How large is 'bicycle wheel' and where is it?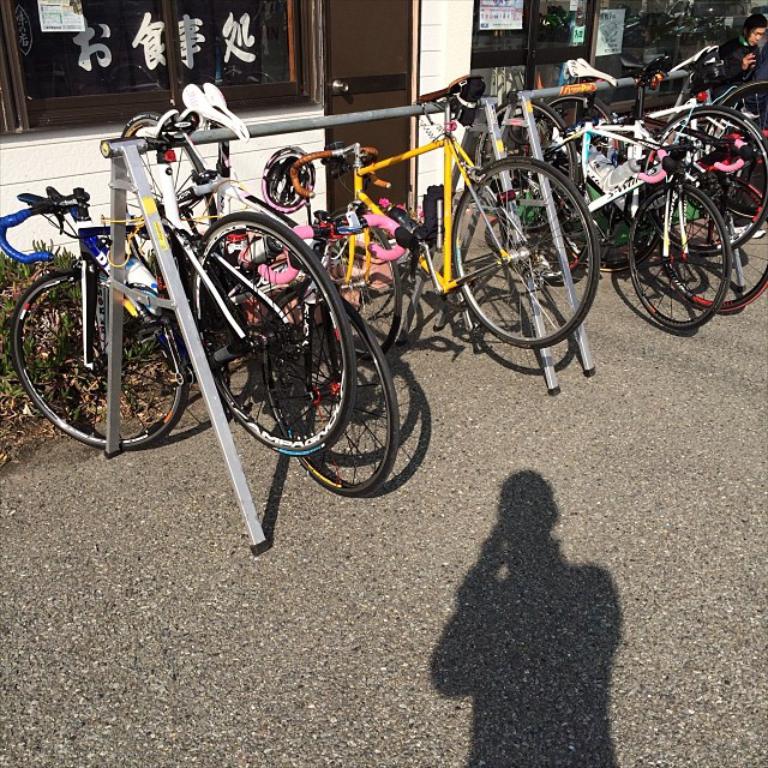
Bounding box: crop(514, 90, 618, 212).
